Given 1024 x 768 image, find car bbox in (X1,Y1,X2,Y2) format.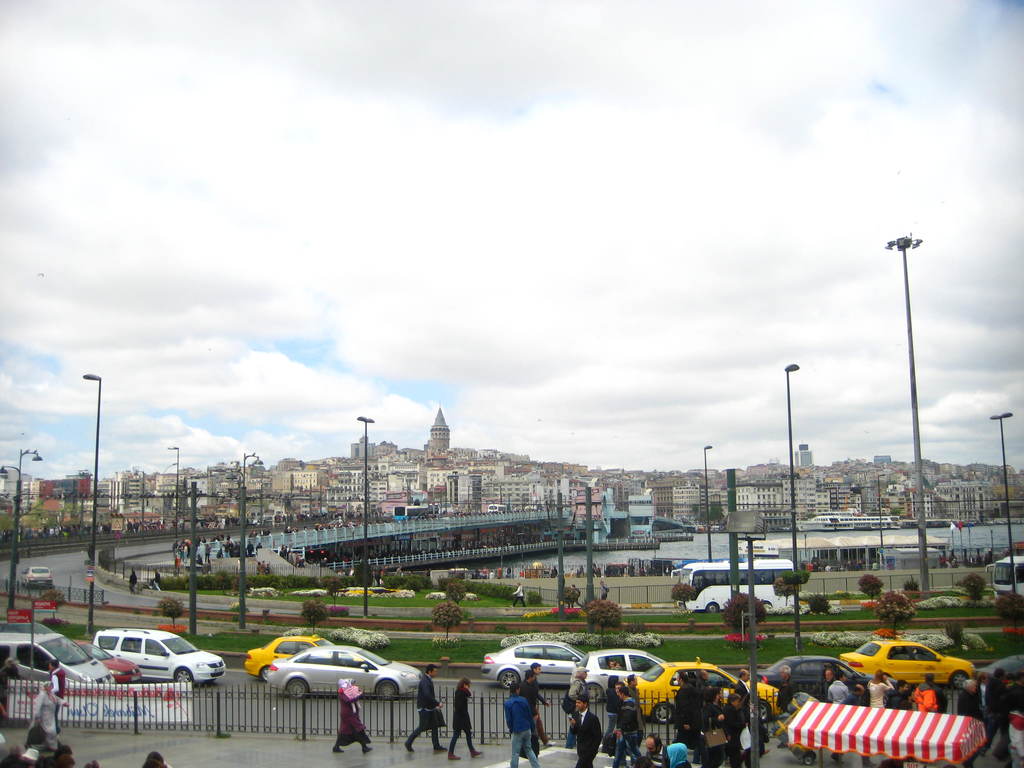
(93,623,230,692).
